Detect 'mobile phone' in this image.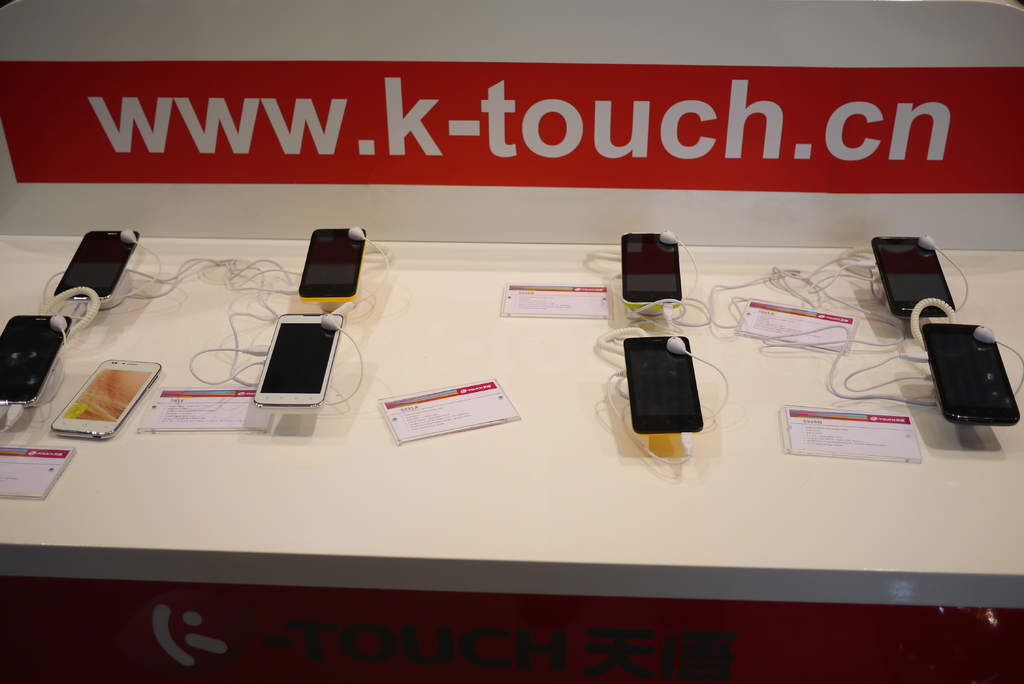
Detection: bbox=[917, 302, 1012, 437].
